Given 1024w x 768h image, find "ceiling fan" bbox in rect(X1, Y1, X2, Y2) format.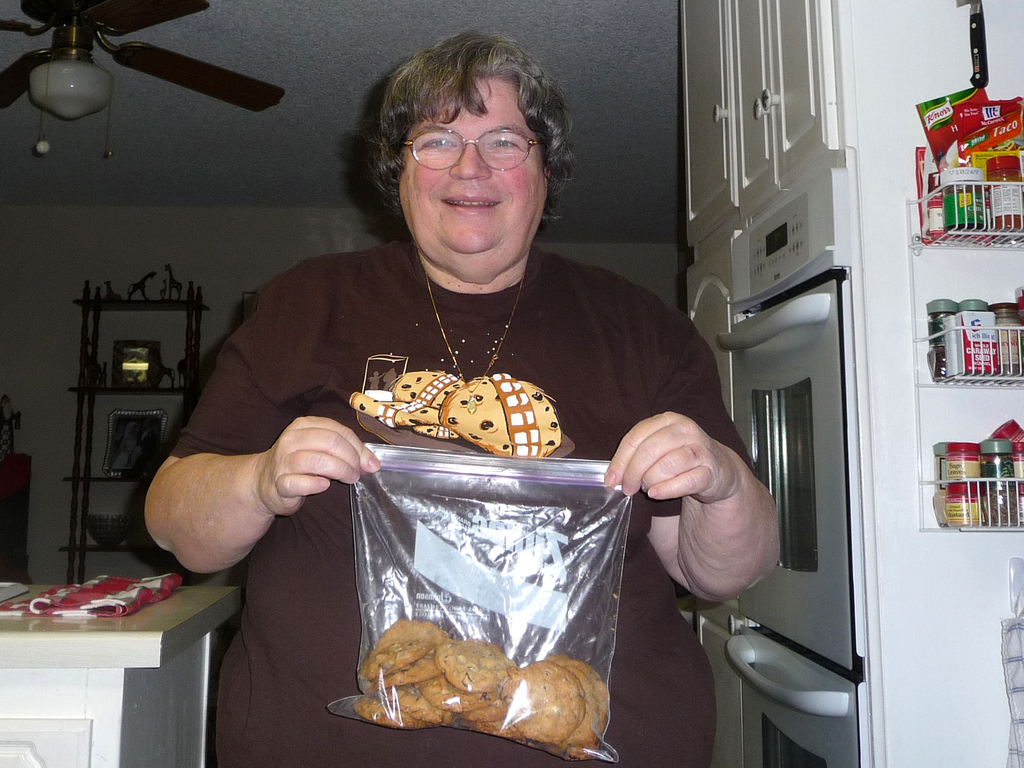
rect(0, 0, 288, 159).
